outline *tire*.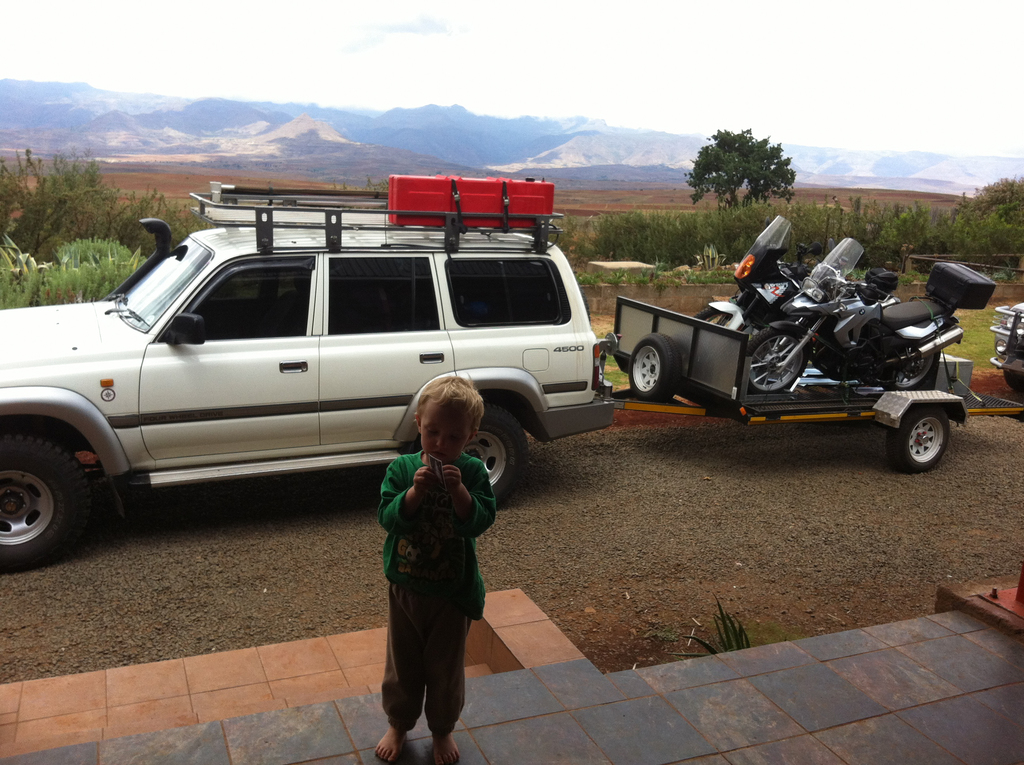
Outline: bbox=(417, 405, 527, 508).
